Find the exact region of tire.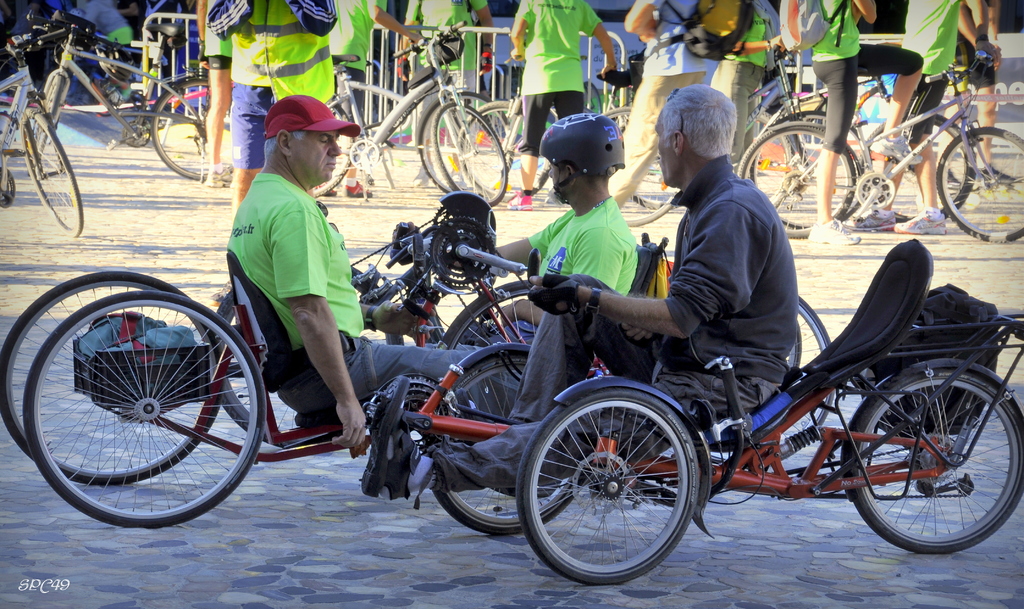
Exact region: [439,277,617,375].
